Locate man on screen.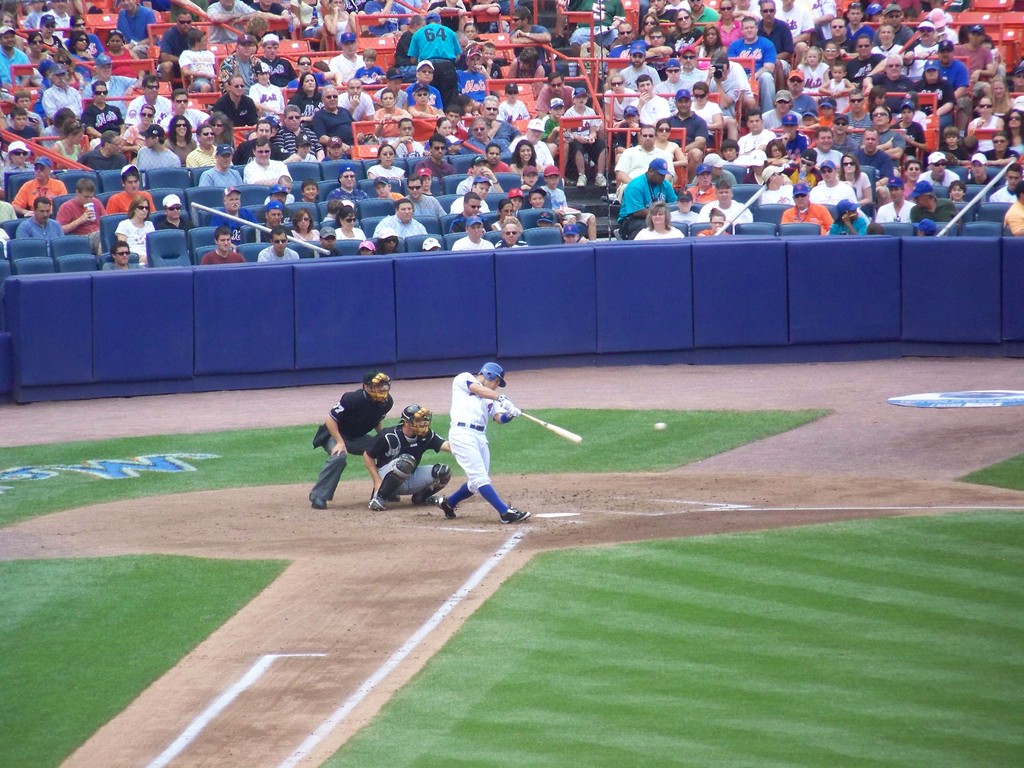
On screen at box(972, 152, 986, 184).
